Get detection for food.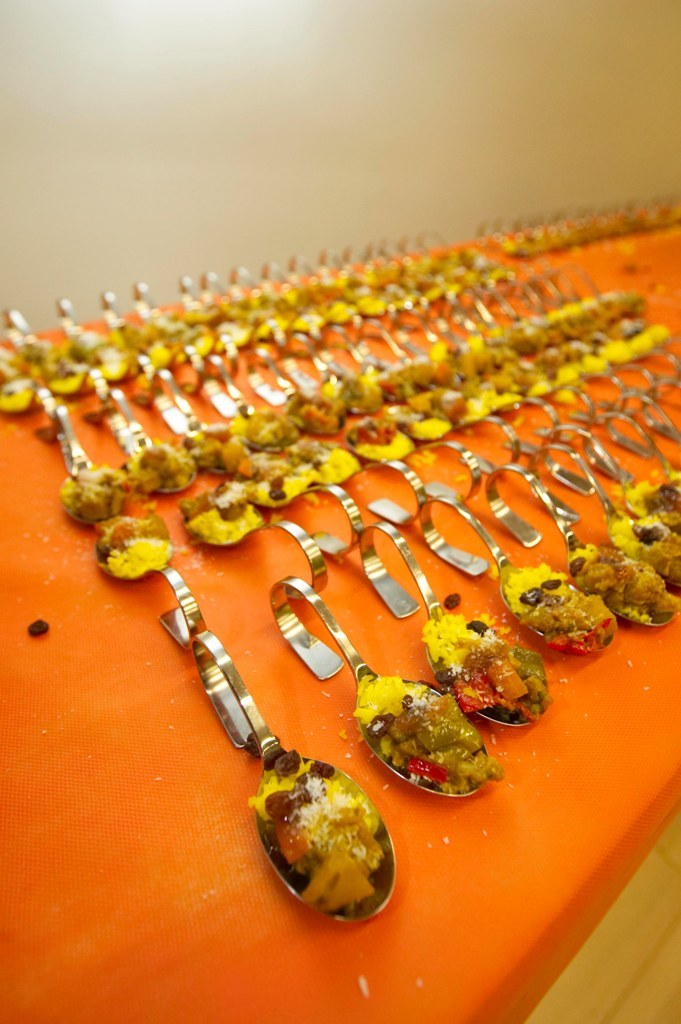
Detection: BBox(185, 304, 246, 344).
